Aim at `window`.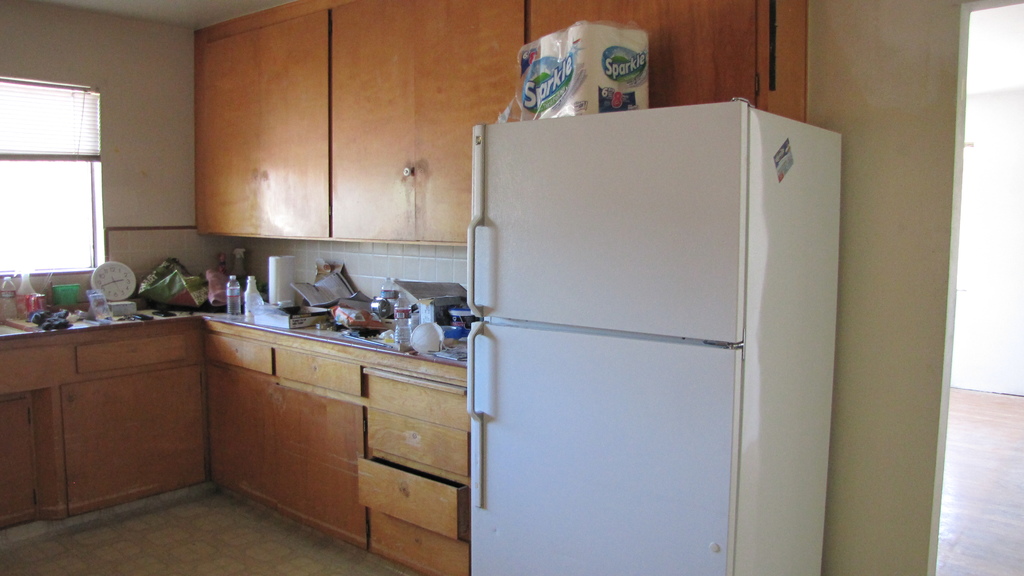
Aimed at {"x1": 0, "y1": 76, "x2": 106, "y2": 273}.
